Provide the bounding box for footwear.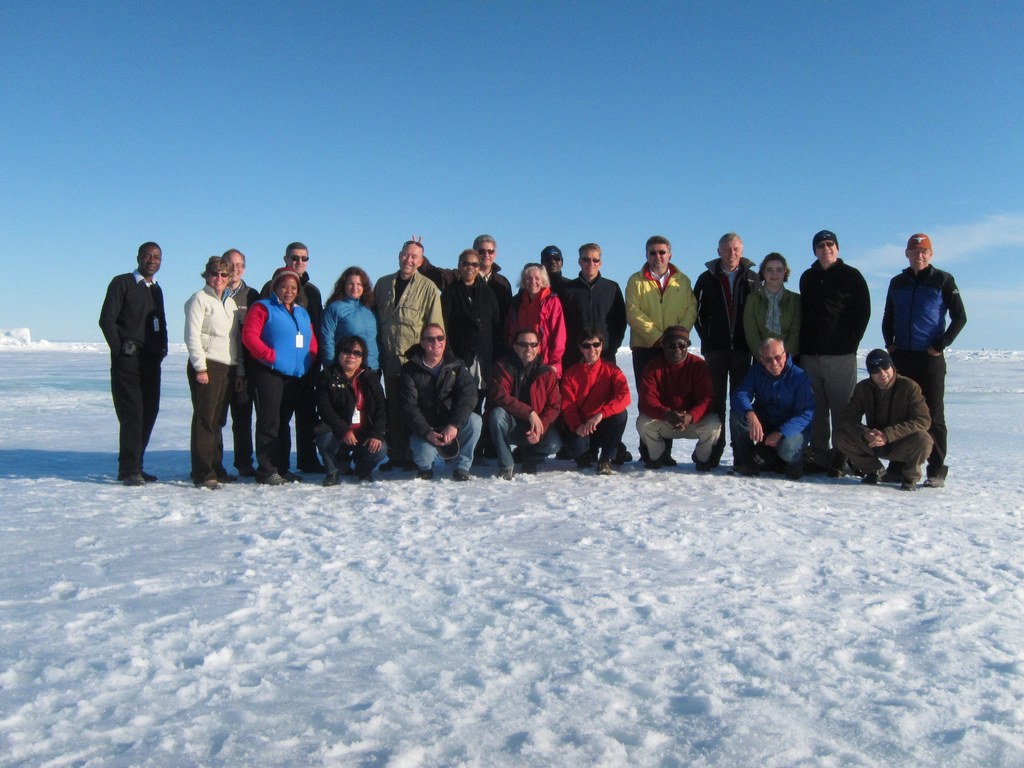
bbox=[266, 471, 285, 483].
